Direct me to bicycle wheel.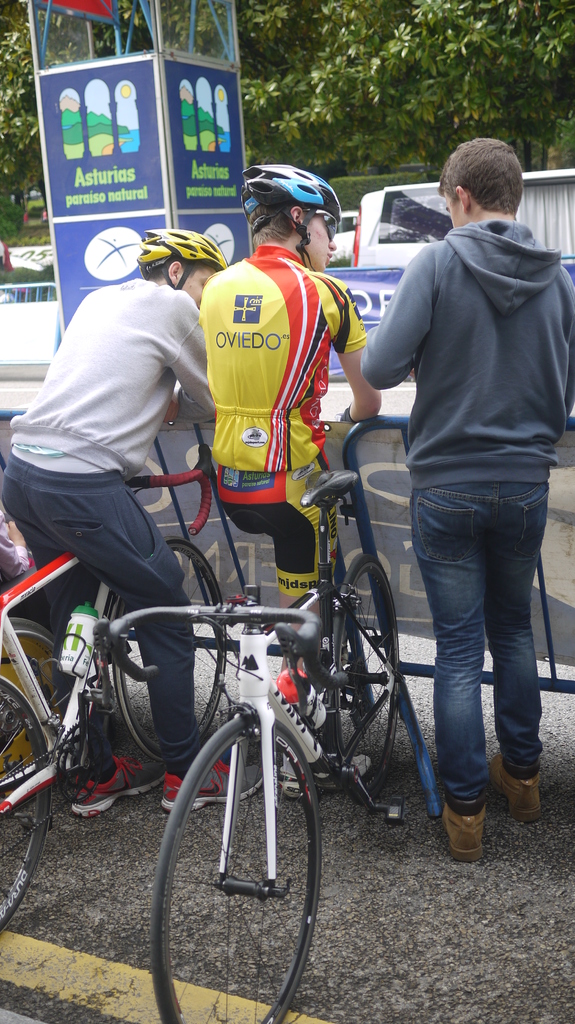
Direction: [108, 534, 225, 764].
